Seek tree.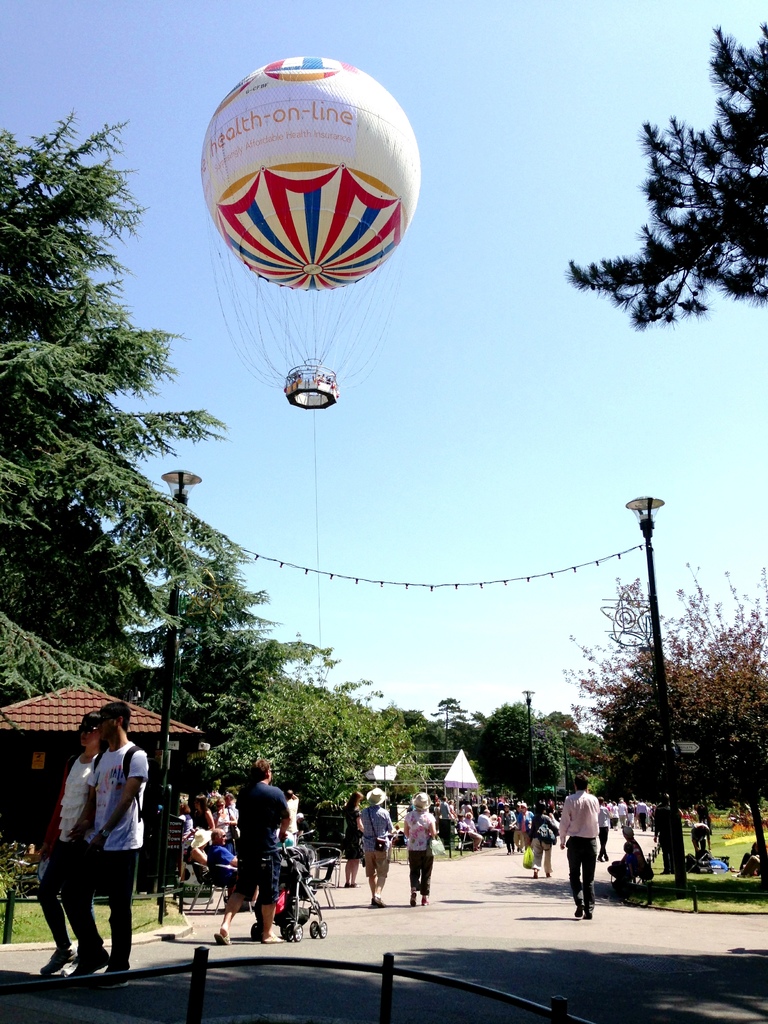
rect(600, 56, 752, 379).
